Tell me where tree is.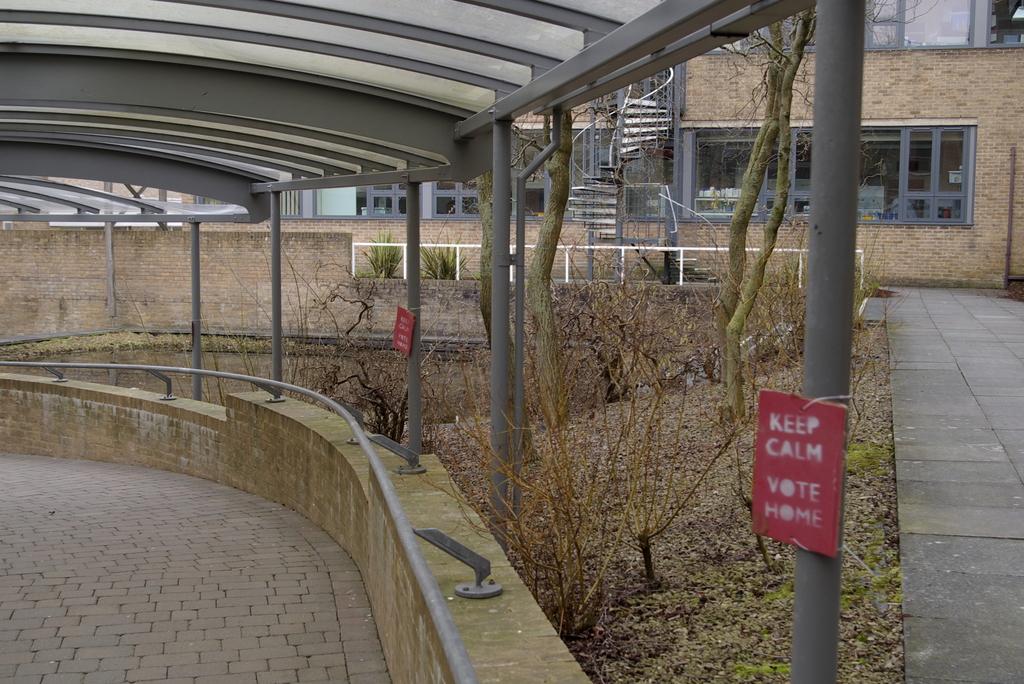
tree is at bbox=[714, 0, 817, 421].
